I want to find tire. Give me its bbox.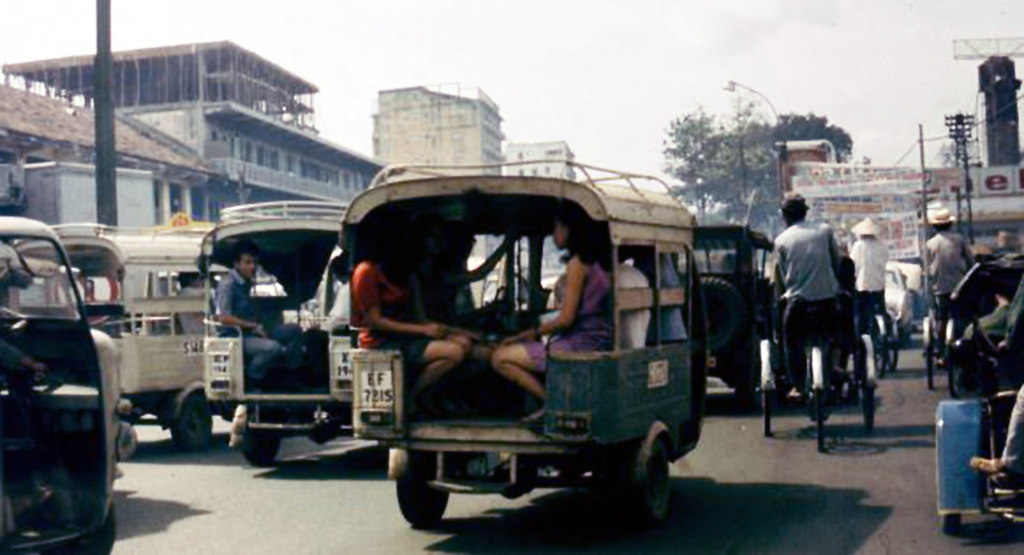
<box>947,320,961,393</box>.
